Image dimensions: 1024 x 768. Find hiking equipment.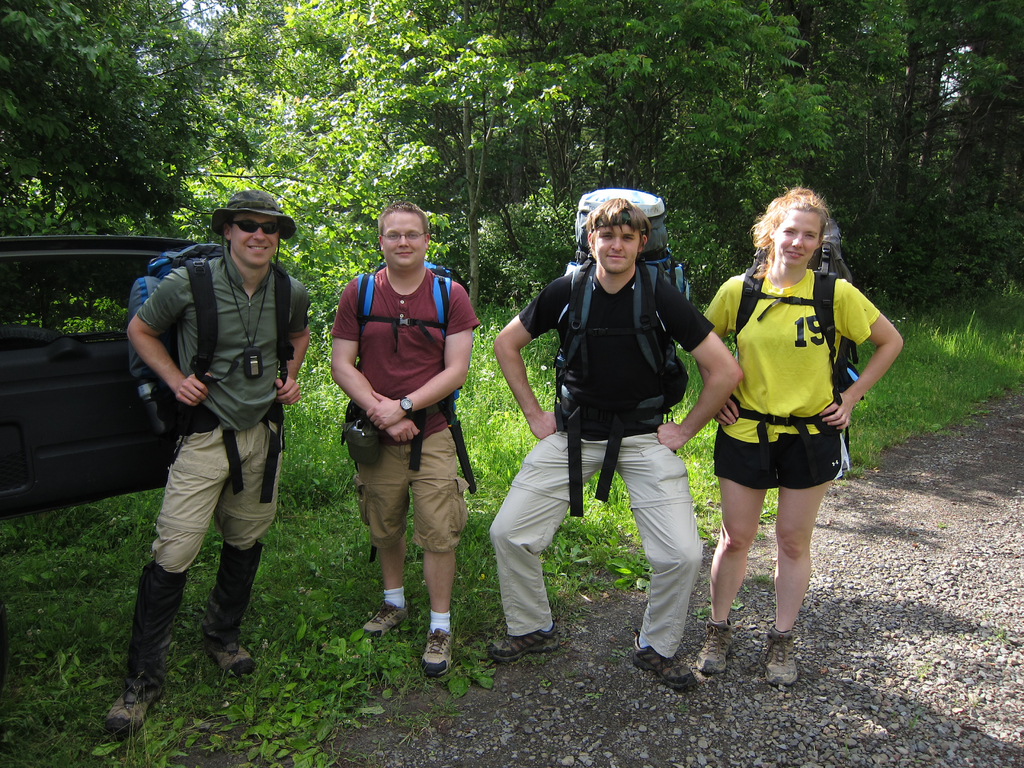
(765,617,807,683).
